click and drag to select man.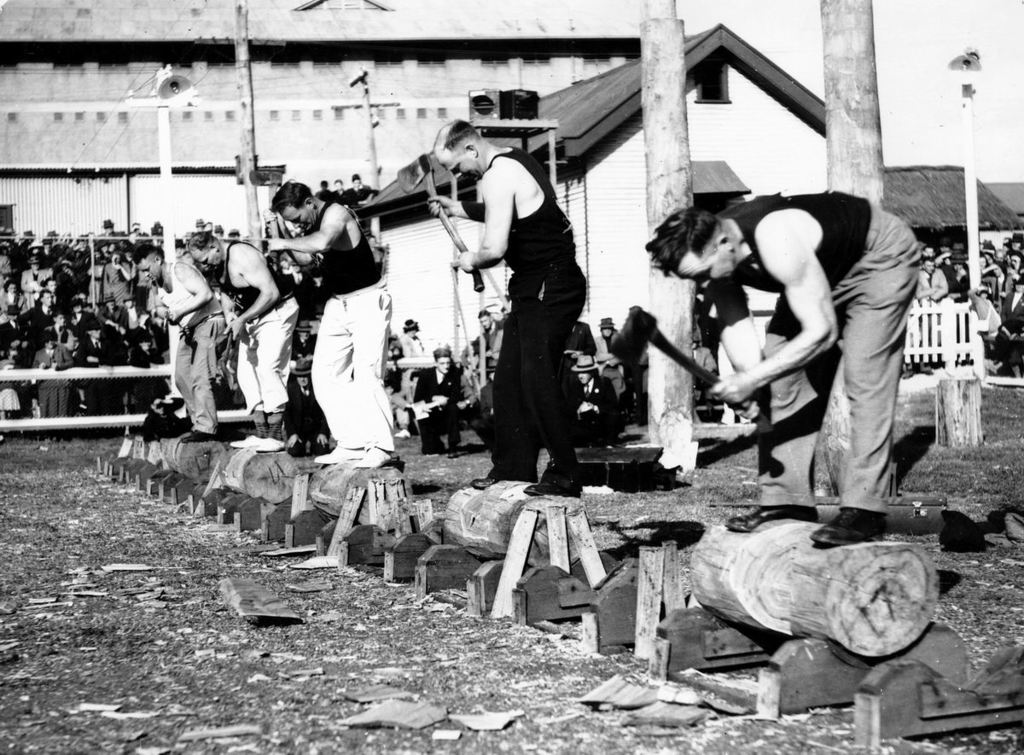
Selection: bbox(183, 231, 302, 455).
